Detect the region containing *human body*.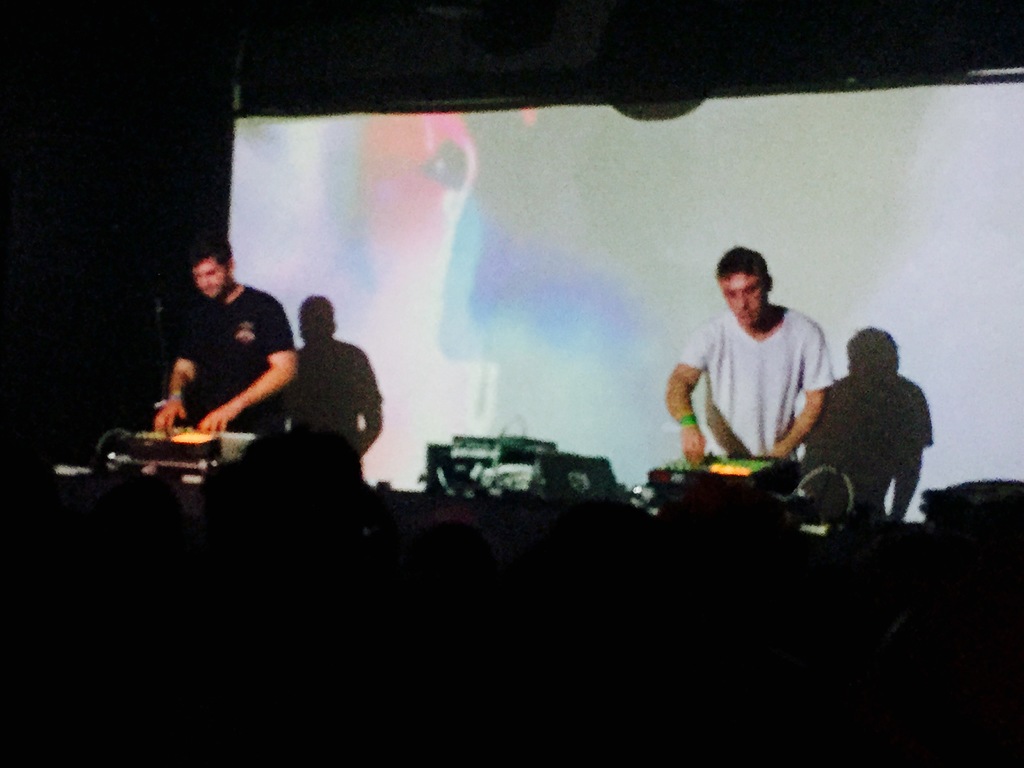
652, 264, 878, 548.
